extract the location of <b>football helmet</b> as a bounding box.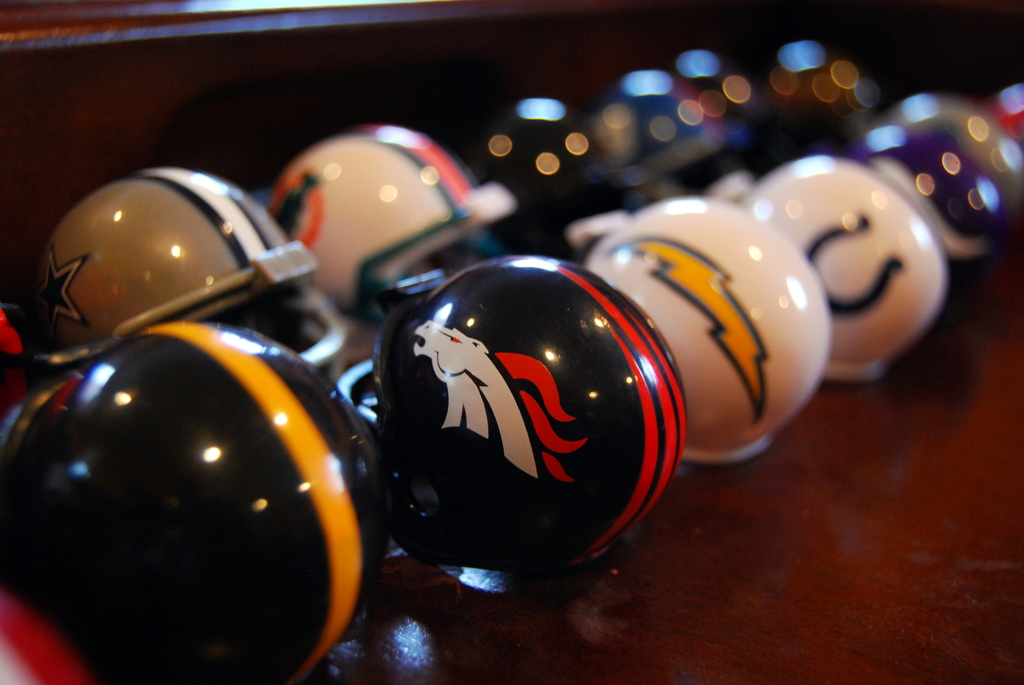
x1=264, y1=125, x2=525, y2=331.
